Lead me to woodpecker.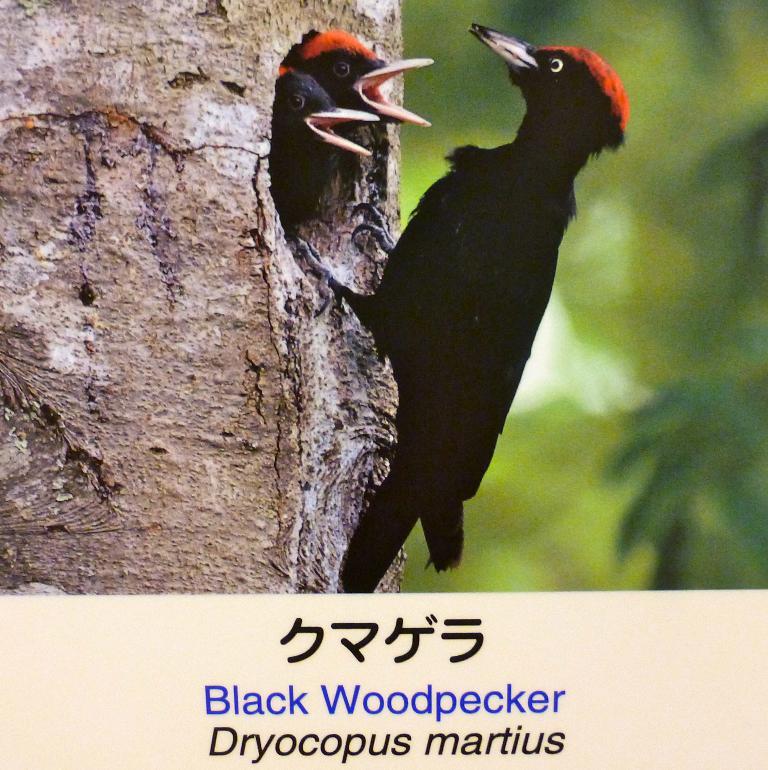
Lead to (268,62,383,211).
